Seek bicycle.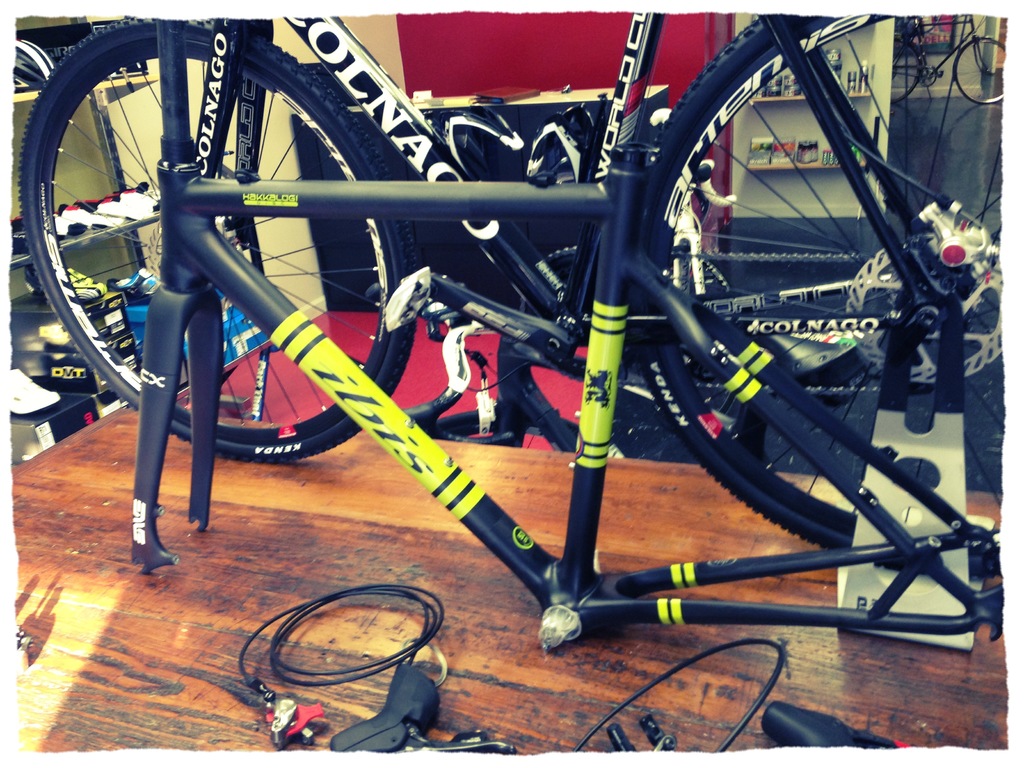
BBox(892, 12, 1006, 106).
